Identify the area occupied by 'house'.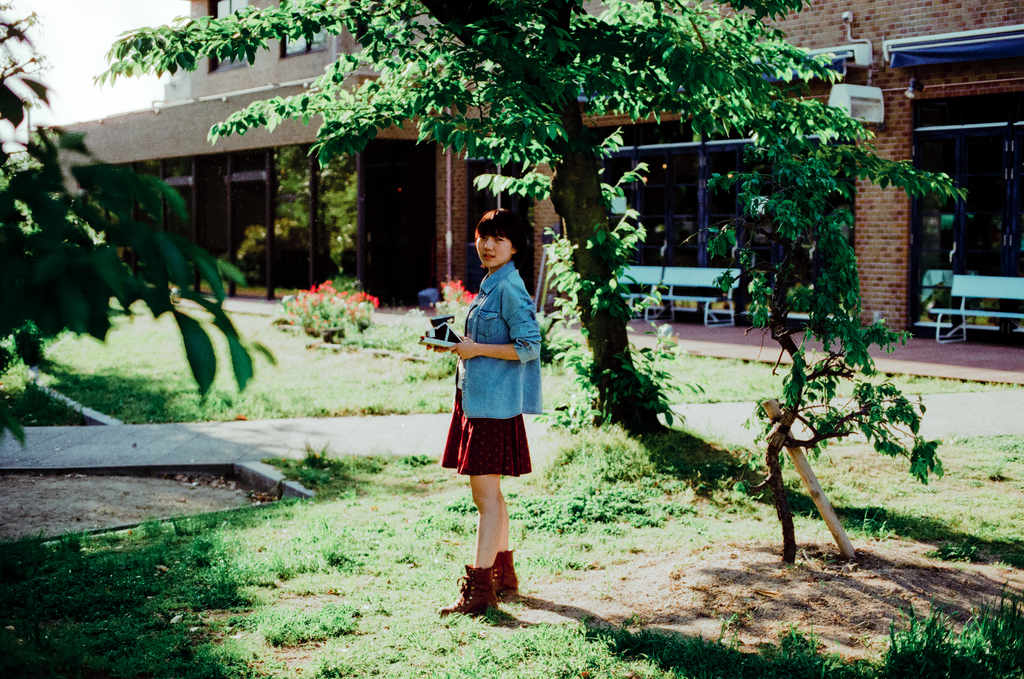
Area: l=32, t=0, r=1023, b=385.
